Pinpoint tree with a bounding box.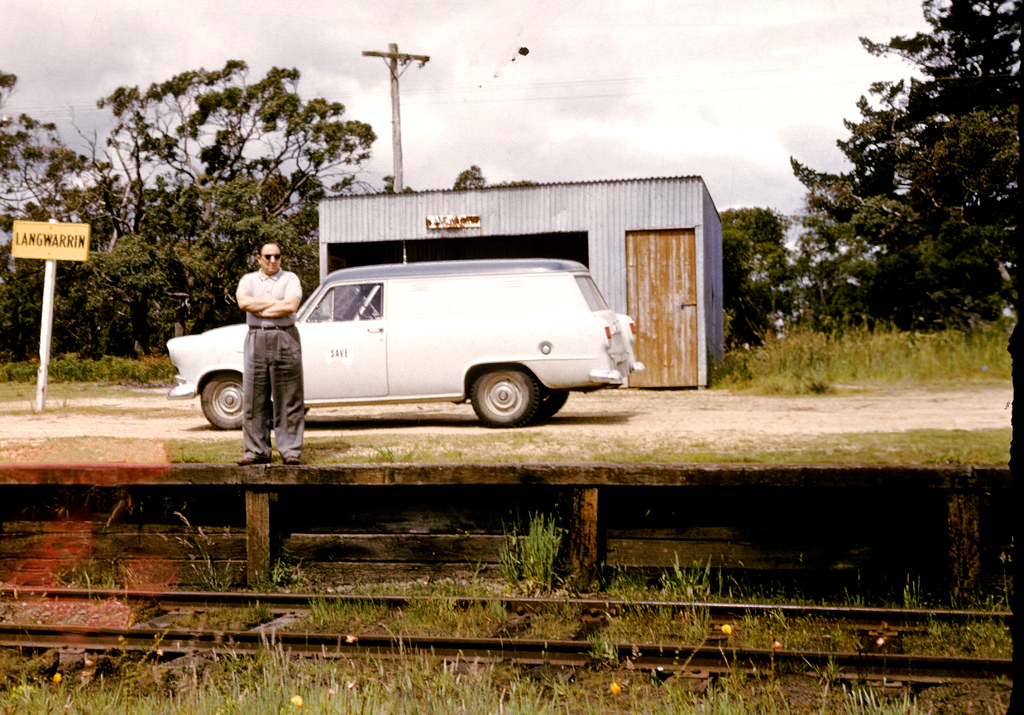
bbox=(833, 0, 1023, 161).
